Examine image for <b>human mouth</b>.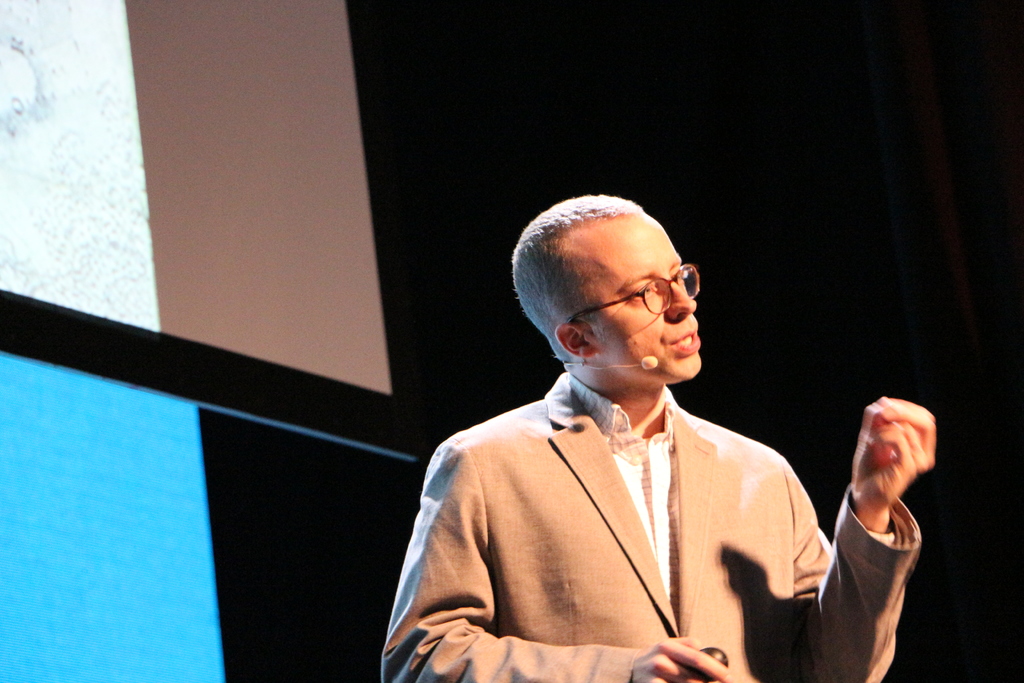
Examination result: 669, 328, 701, 358.
